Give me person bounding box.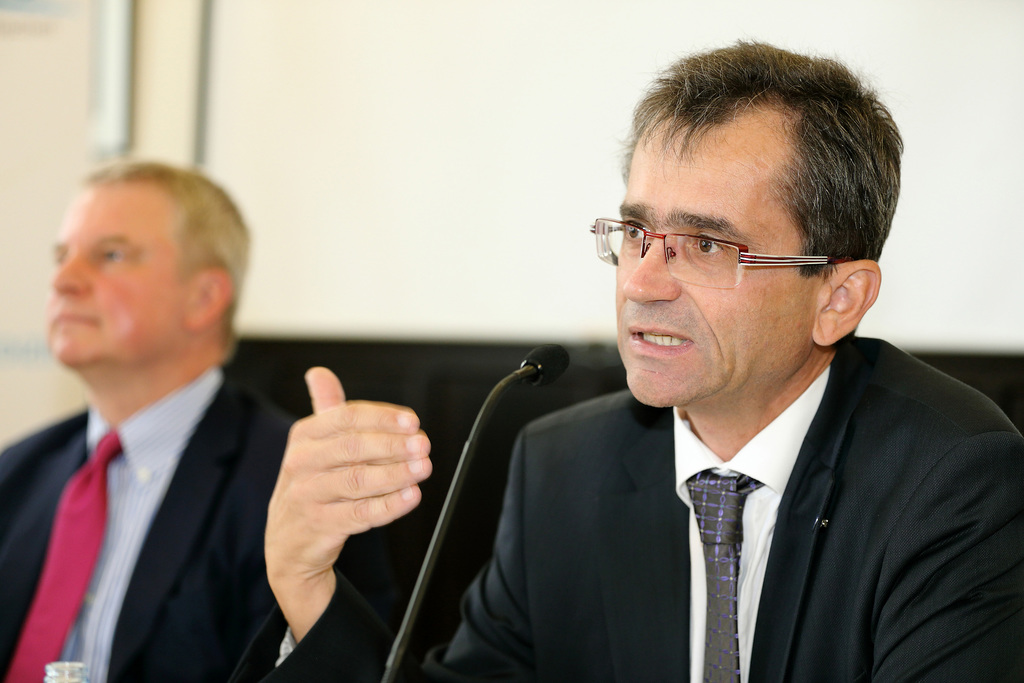
bbox=(236, 37, 1023, 682).
